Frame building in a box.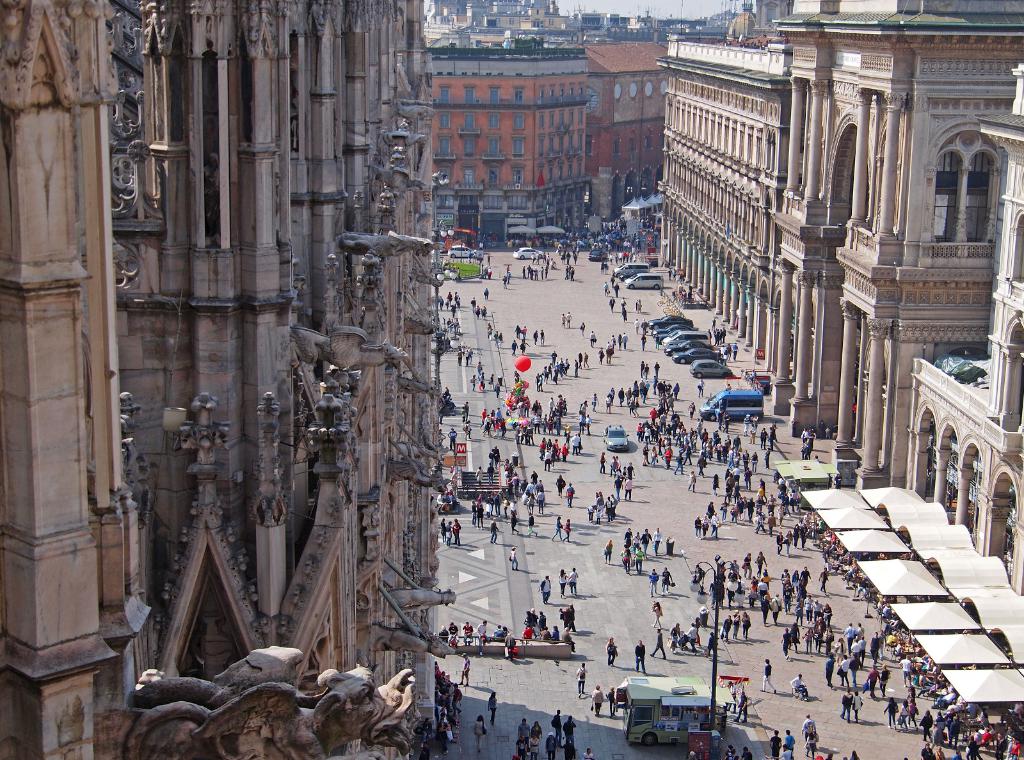
pyautogui.locateOnScreen(0, 1, 459, 759).
